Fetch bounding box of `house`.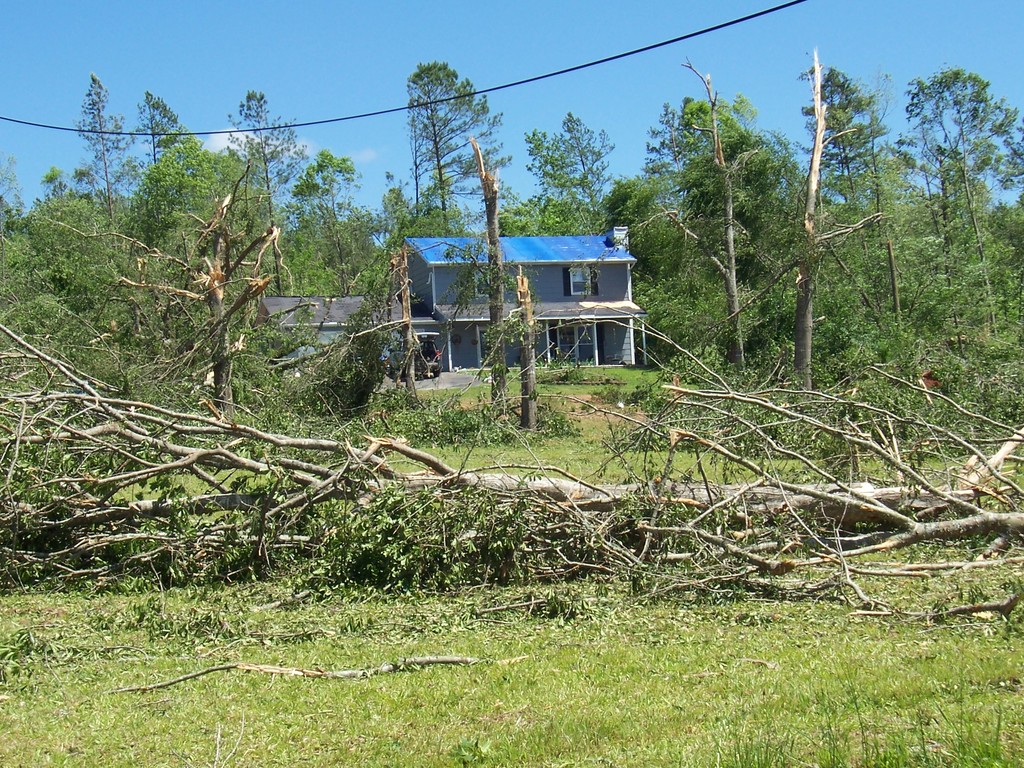
Bbox: region(382, 189, 666, 371).
